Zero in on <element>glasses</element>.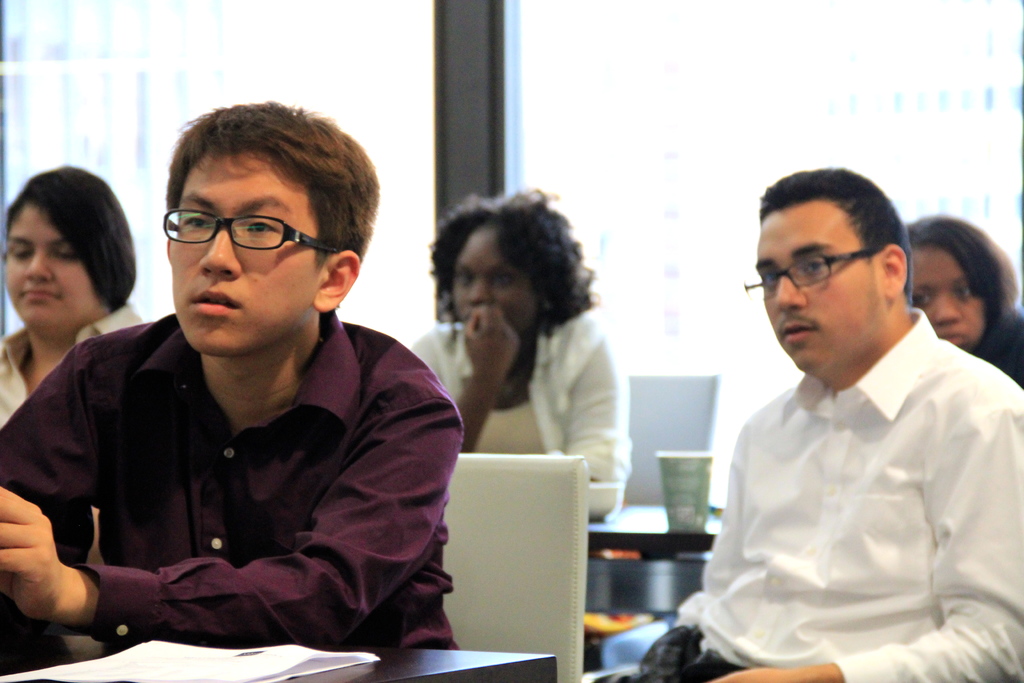
Zeroed in: box=[739, 244, 893, 305].
